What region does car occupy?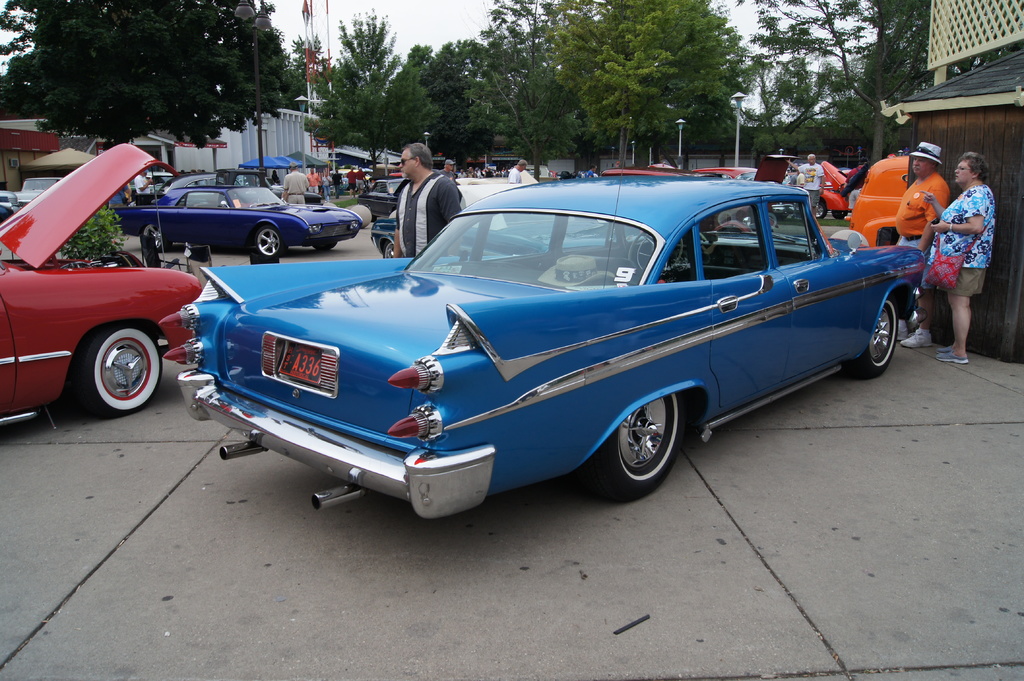
(left=104, top=185, right=363, bottom=260).
